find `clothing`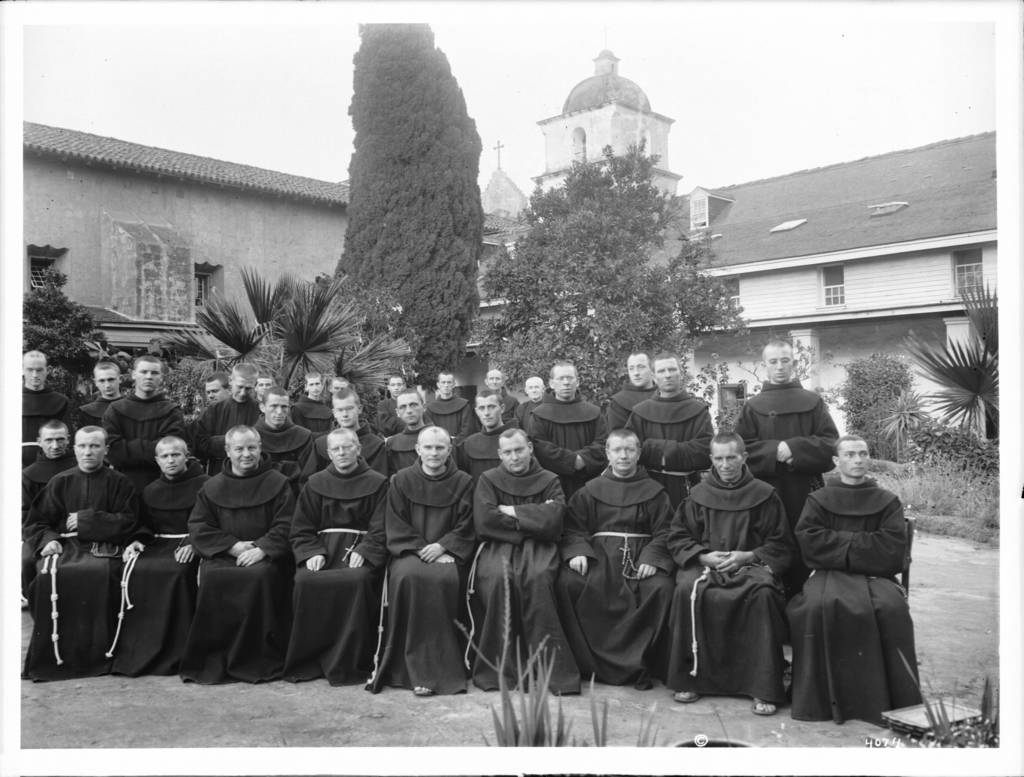
{"left": 125, "top": 474, "right": 198, "bottom": 676}
